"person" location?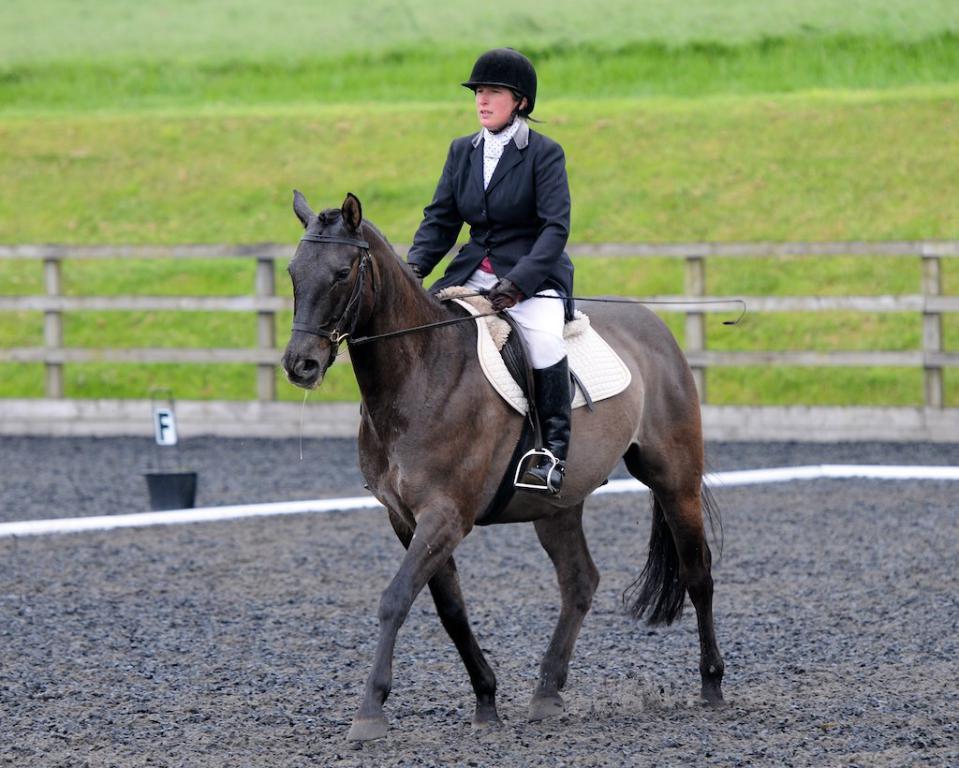
(left=401, top=38, right=571, bottom=506)
